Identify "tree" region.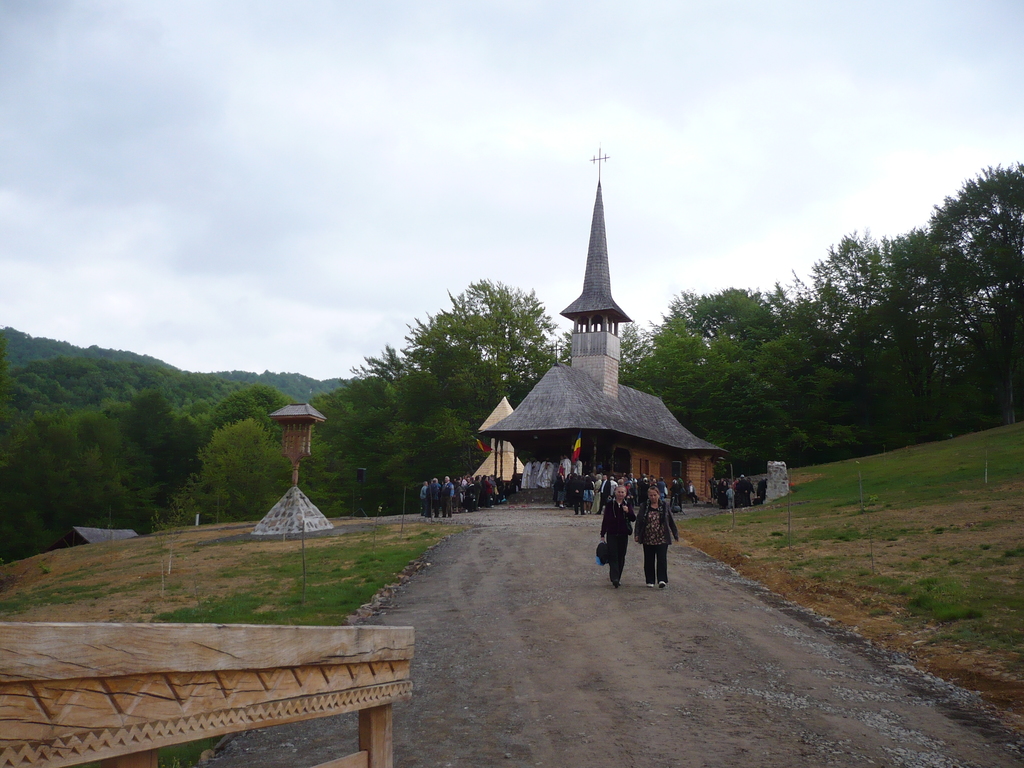
Region: 798,235,895,391.
